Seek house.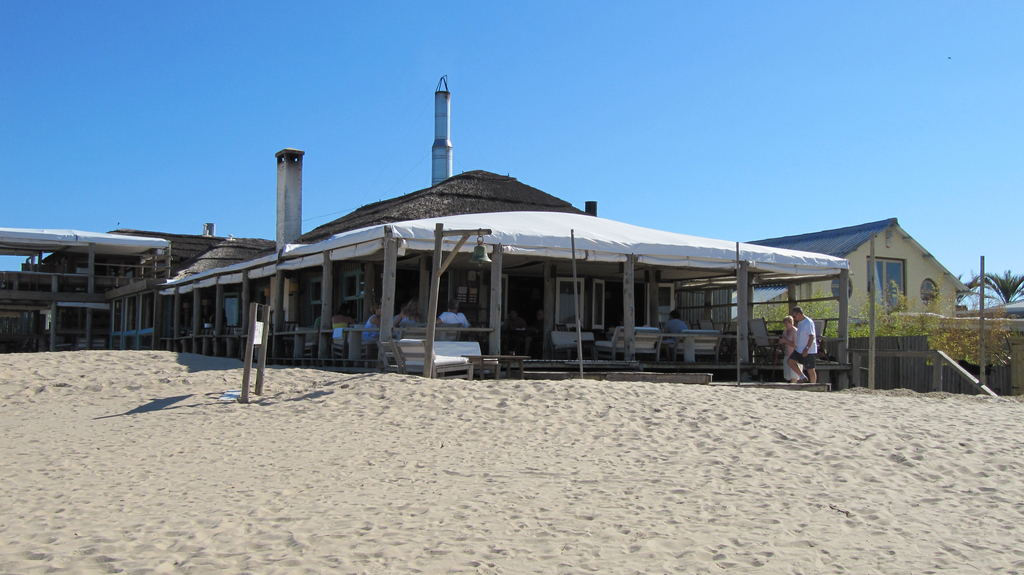
268:167:584:375.
